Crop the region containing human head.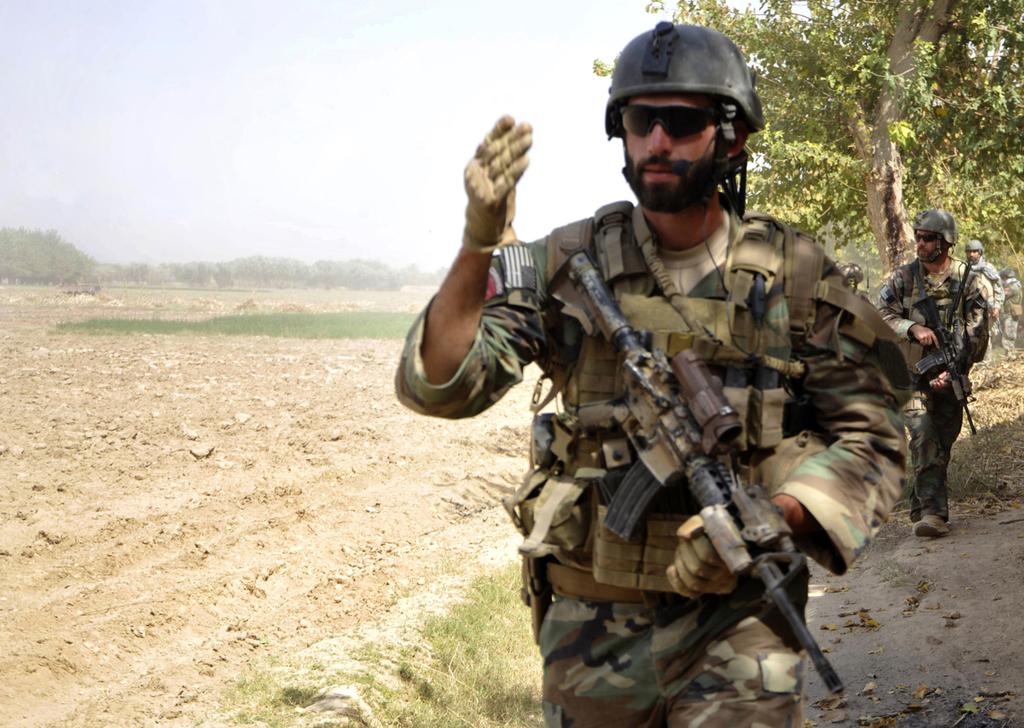
Crop region: x1=605 y1=42 x2=762 y2=197.
